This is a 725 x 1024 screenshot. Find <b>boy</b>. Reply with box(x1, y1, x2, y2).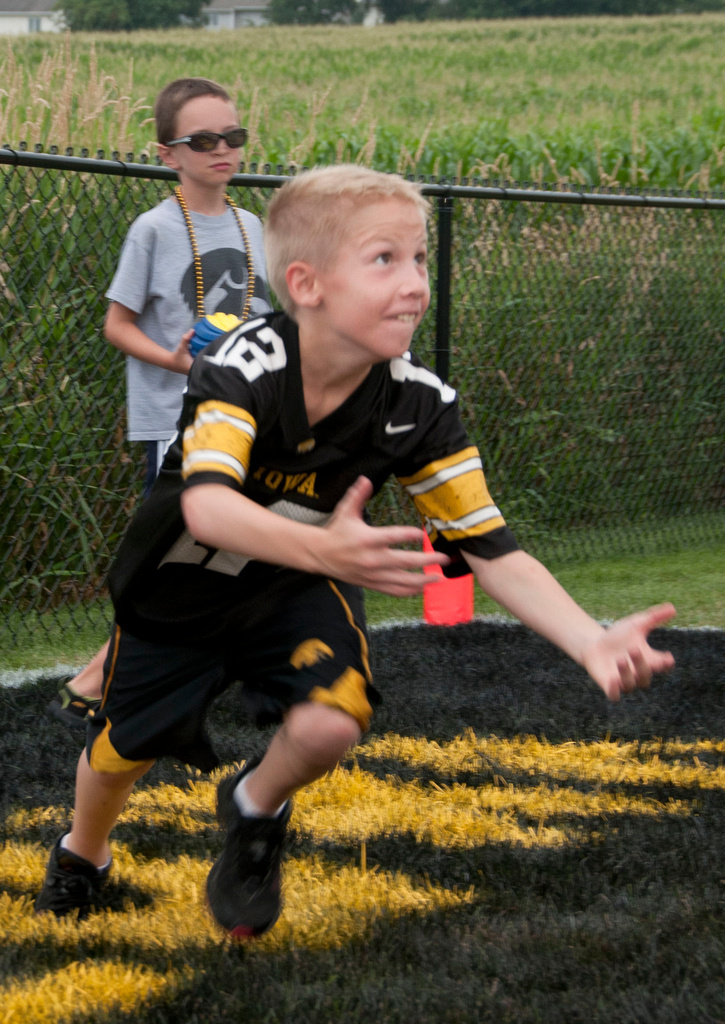
box(85, 159, 643, 889).
